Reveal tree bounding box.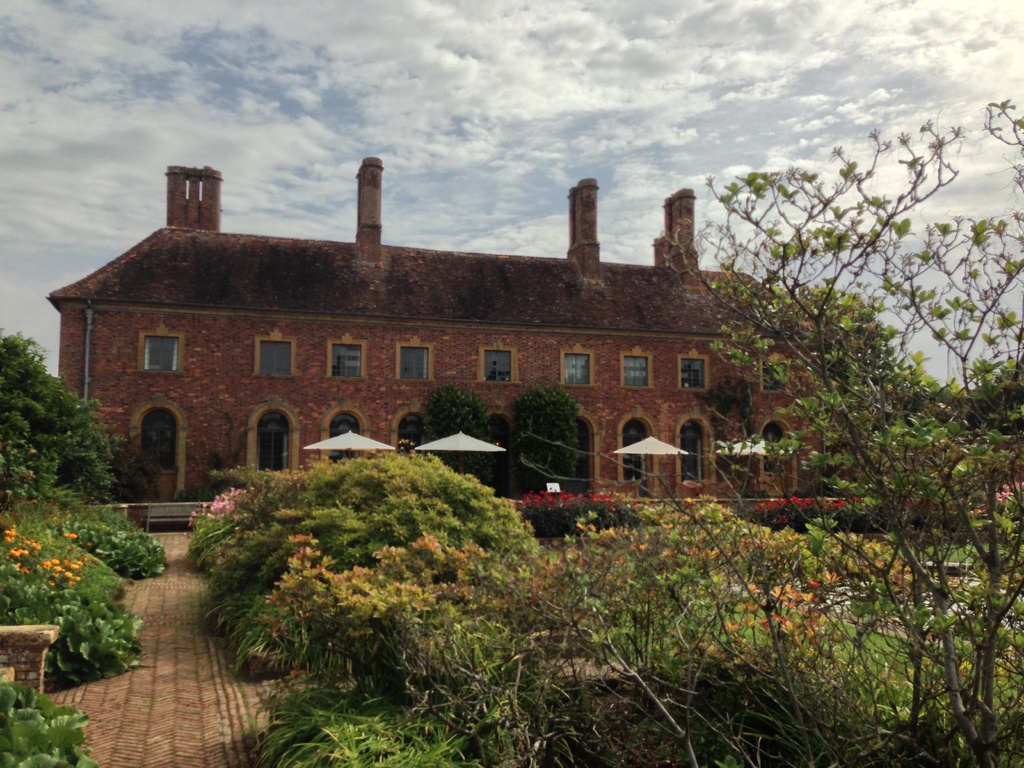
Revealed: 717:102:982:652.
